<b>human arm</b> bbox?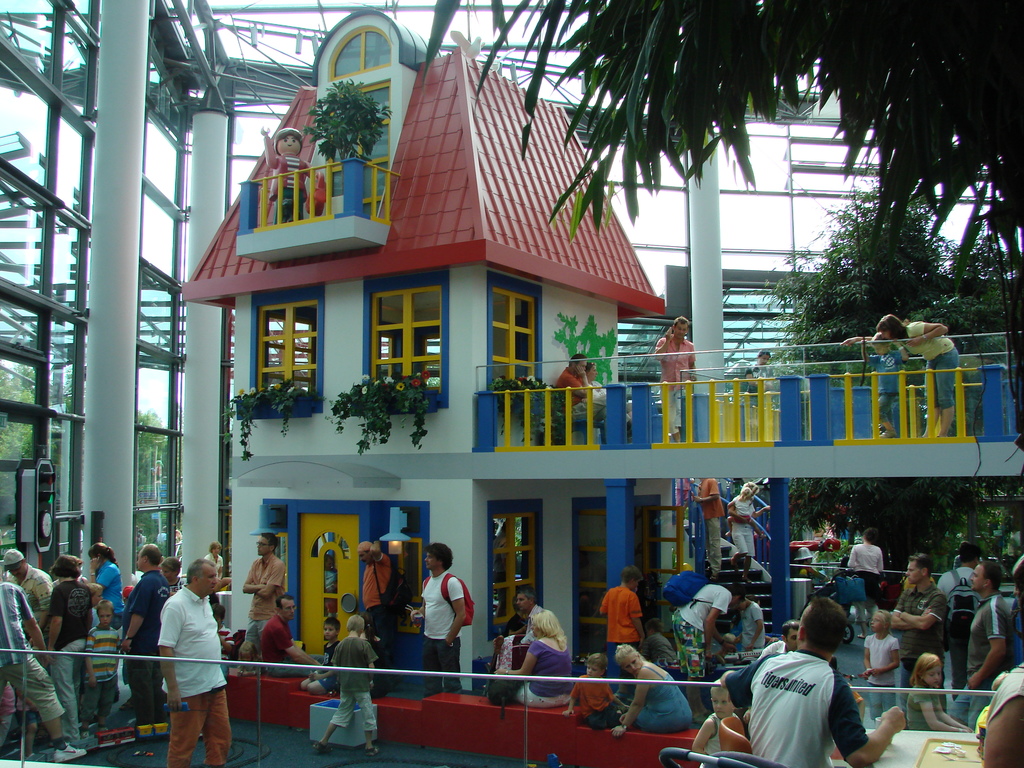
<box>86,557,115,596</box>
